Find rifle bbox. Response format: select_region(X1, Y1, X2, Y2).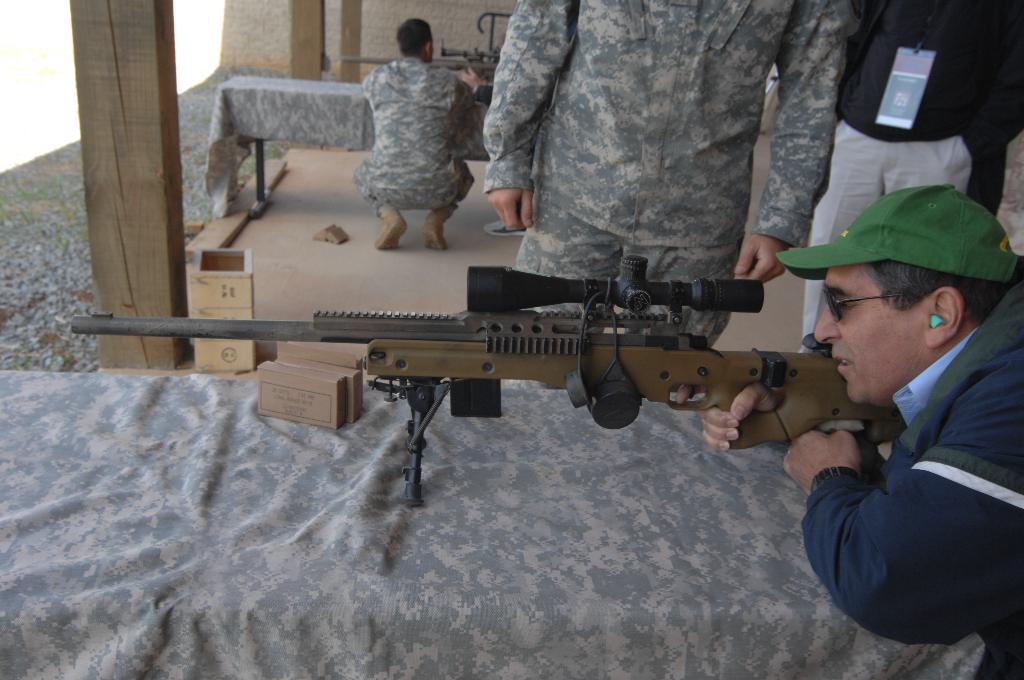
select_region(68, 250, 906, 511).
